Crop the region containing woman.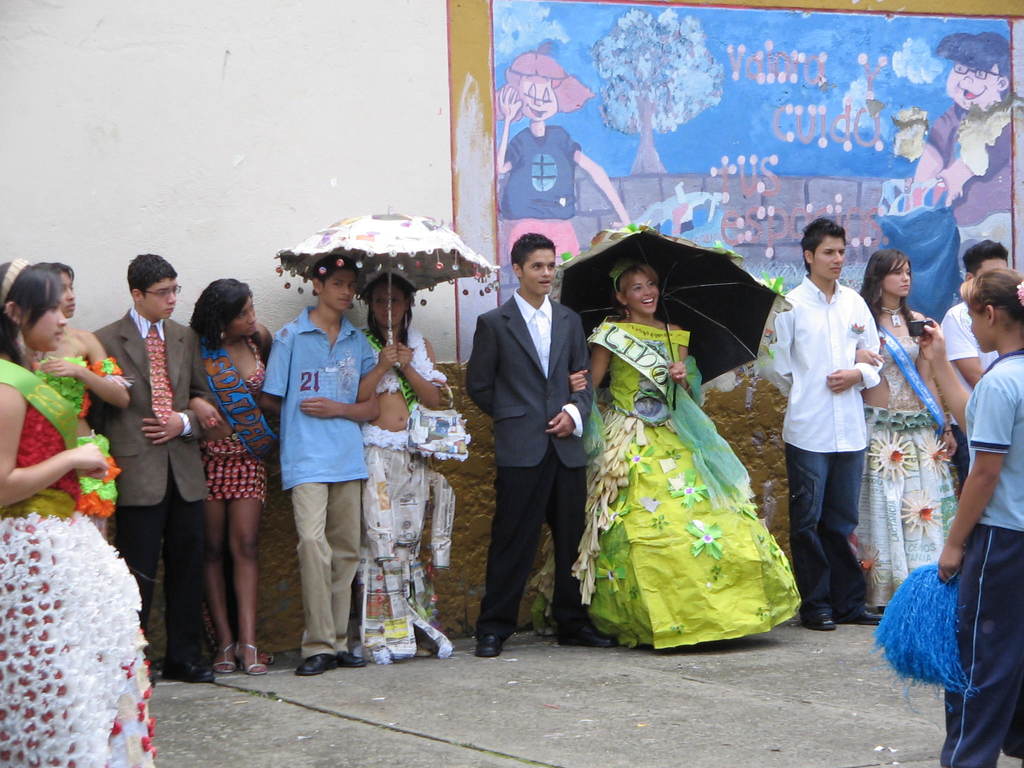
Crop region: BBox(575, 259, 848, 660).
